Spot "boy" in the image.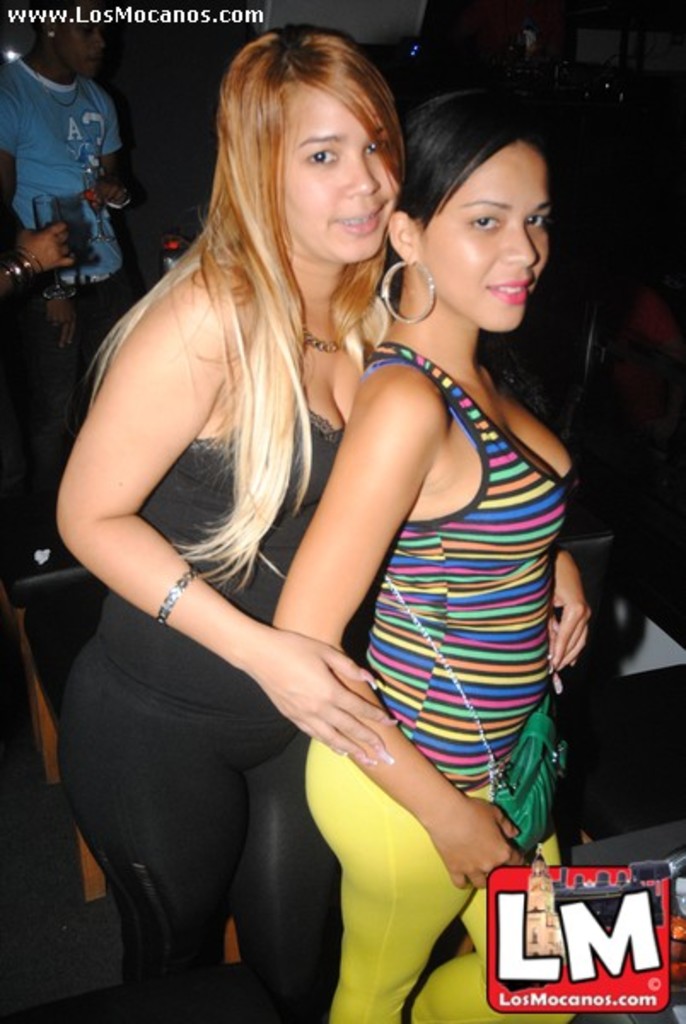
"boy" found at l=0, t=15, r=148, b=263.
